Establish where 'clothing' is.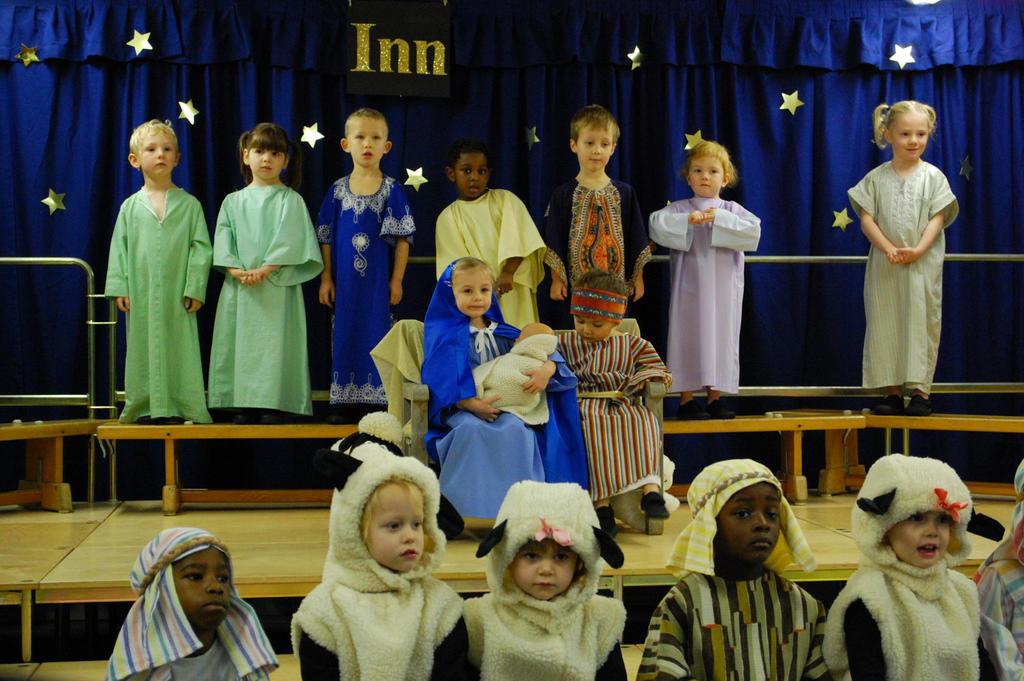
Established at (461, 479, 638, 680).
